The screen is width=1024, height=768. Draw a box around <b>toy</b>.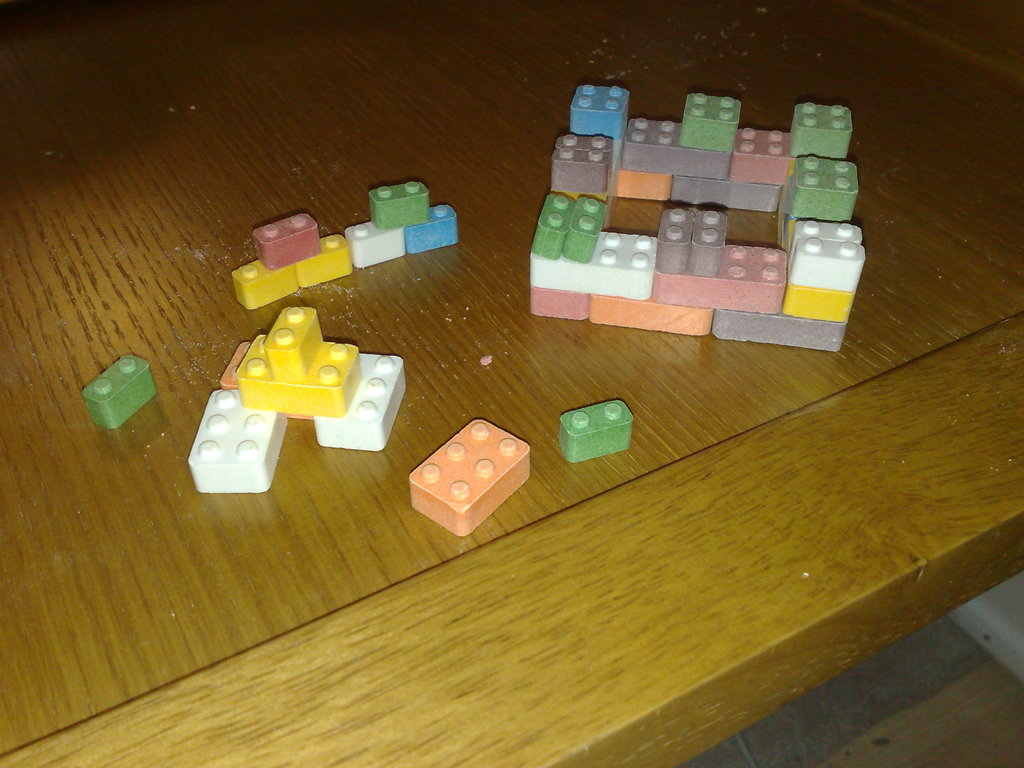
(x1=563, y1=401, x2=635, y2=460).
